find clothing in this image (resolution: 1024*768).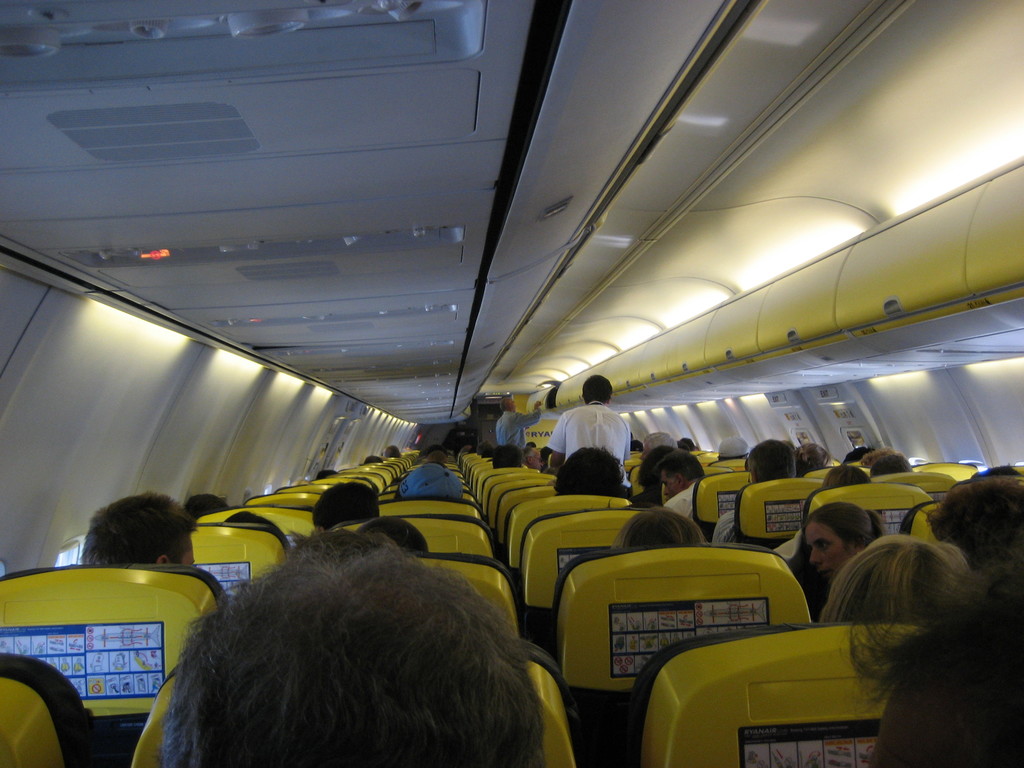
crop(544, 400, 630, 504).
